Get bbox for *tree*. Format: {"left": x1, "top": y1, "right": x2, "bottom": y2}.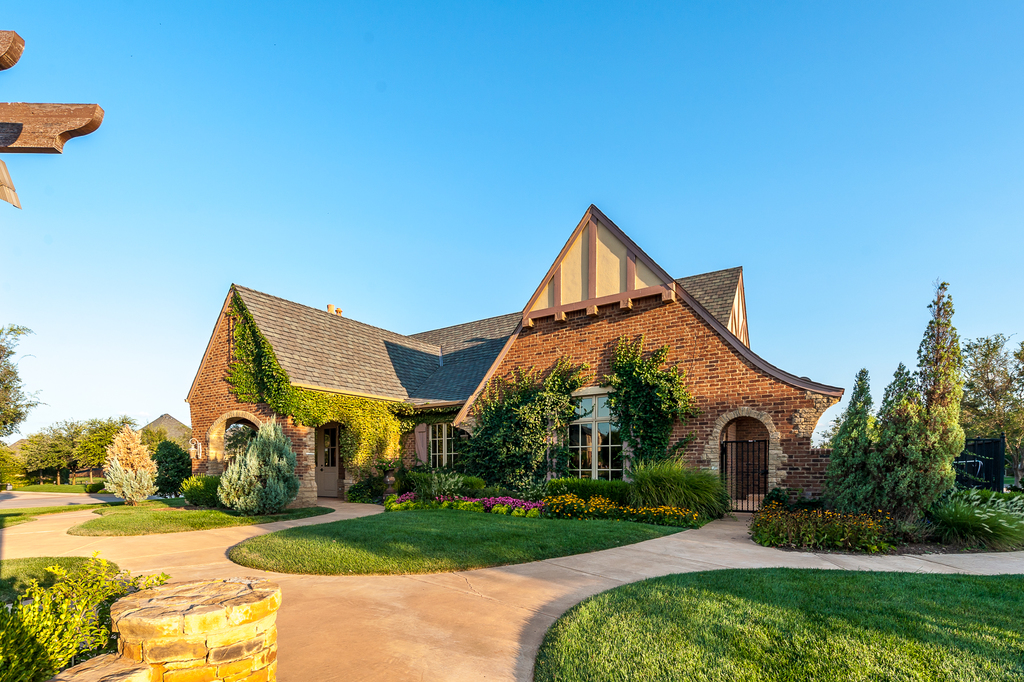
{"left": 214, "top": 412, "right": 299, "bottom": 514}.
